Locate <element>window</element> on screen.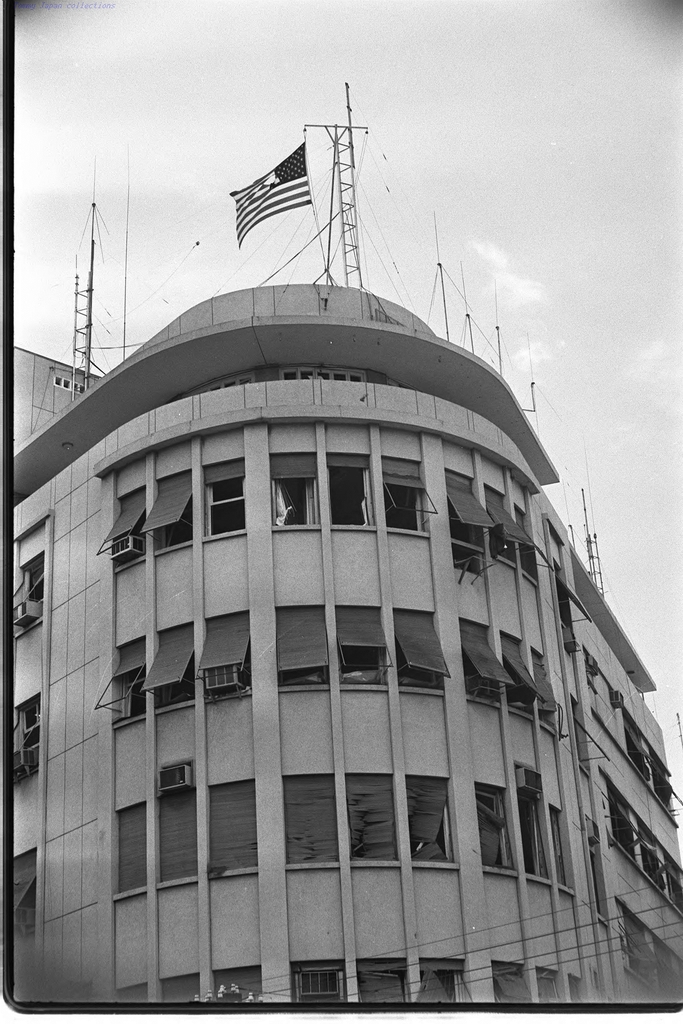
On screen at 113/803/147/891.
